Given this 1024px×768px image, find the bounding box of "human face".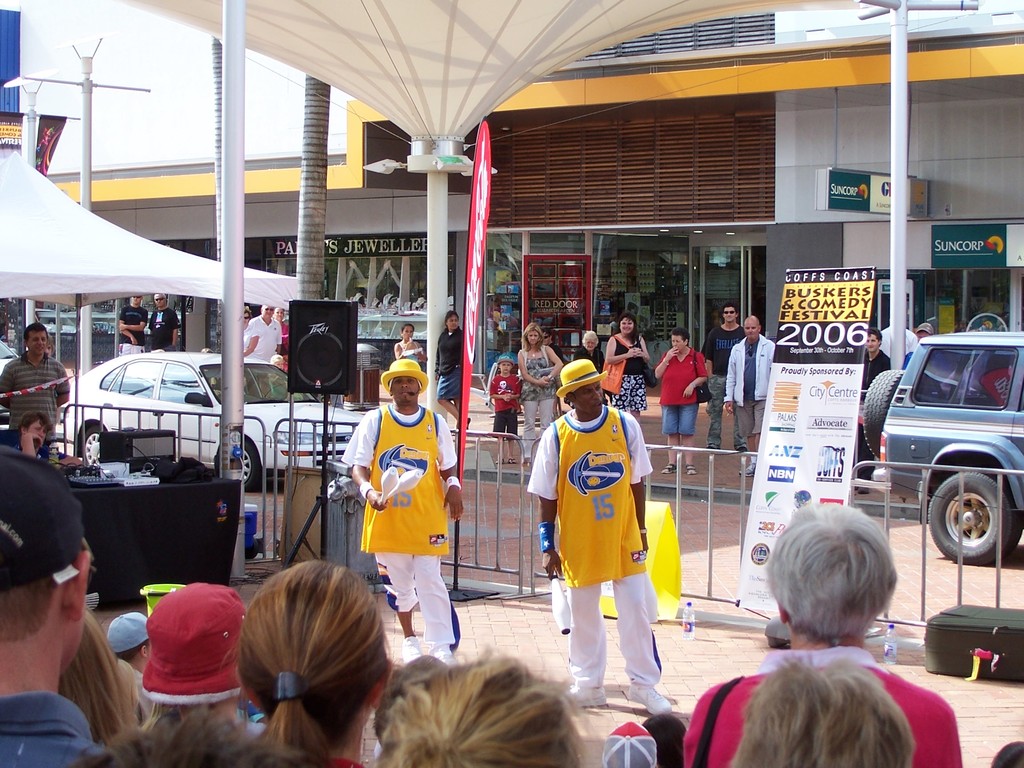
bbox=(445, 312, 462, 330).
